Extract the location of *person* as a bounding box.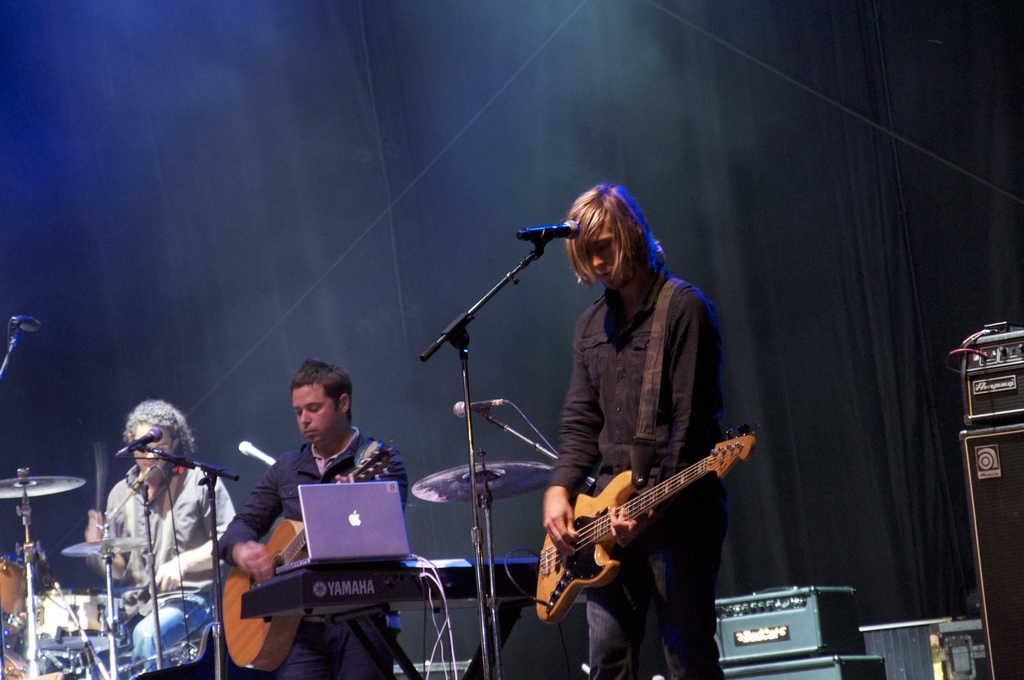
(left=83, top=397, right=250, bottom=679).
